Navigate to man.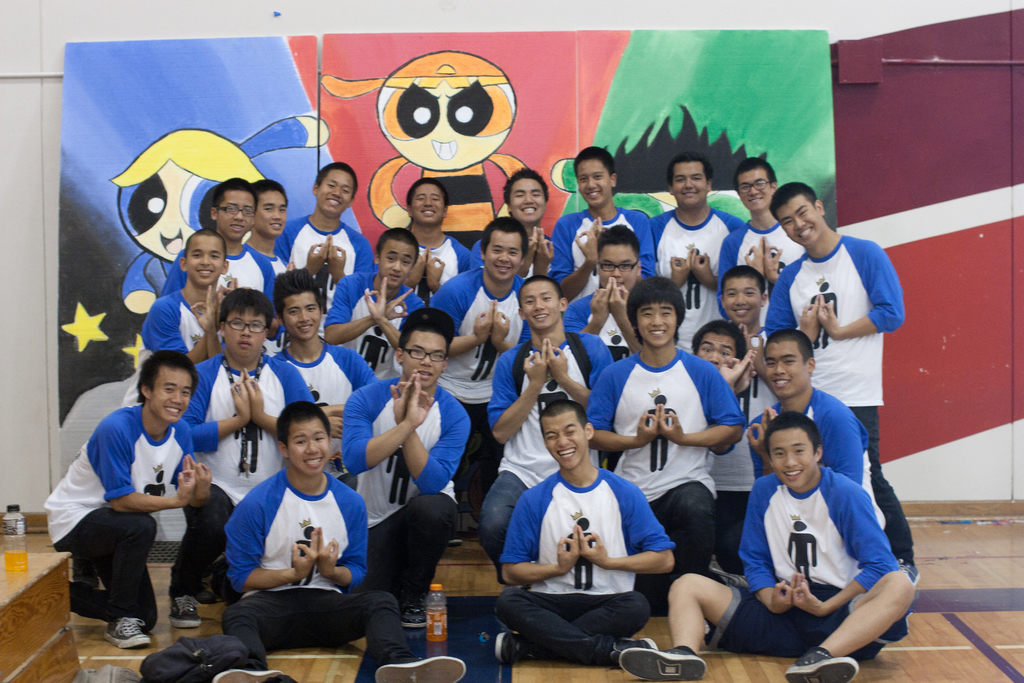
Navigation target: <box>620,411,909,682</box>.
